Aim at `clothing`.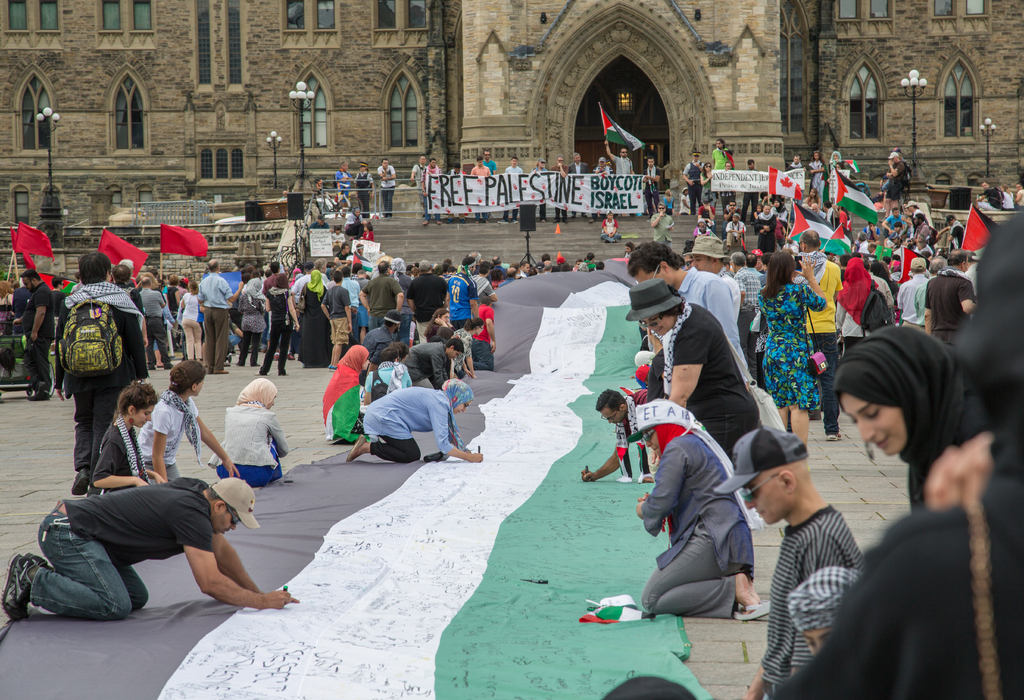
Aimed at Rect(837, 320, 979, 510).
